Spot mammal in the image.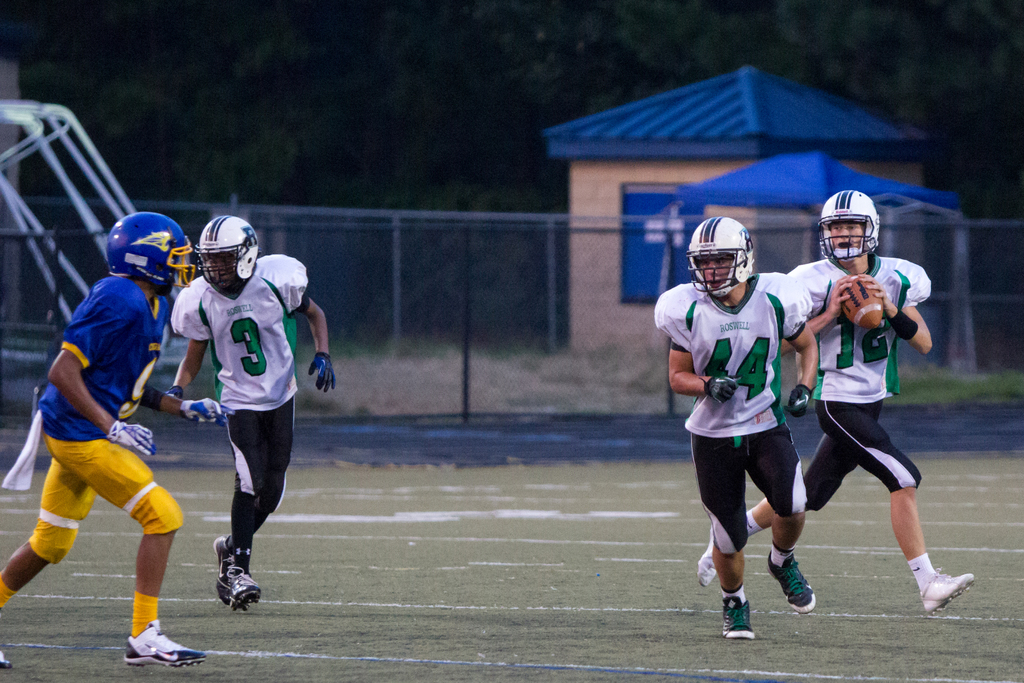
mammal found at <region>698, 183, 979, 617</region>.
